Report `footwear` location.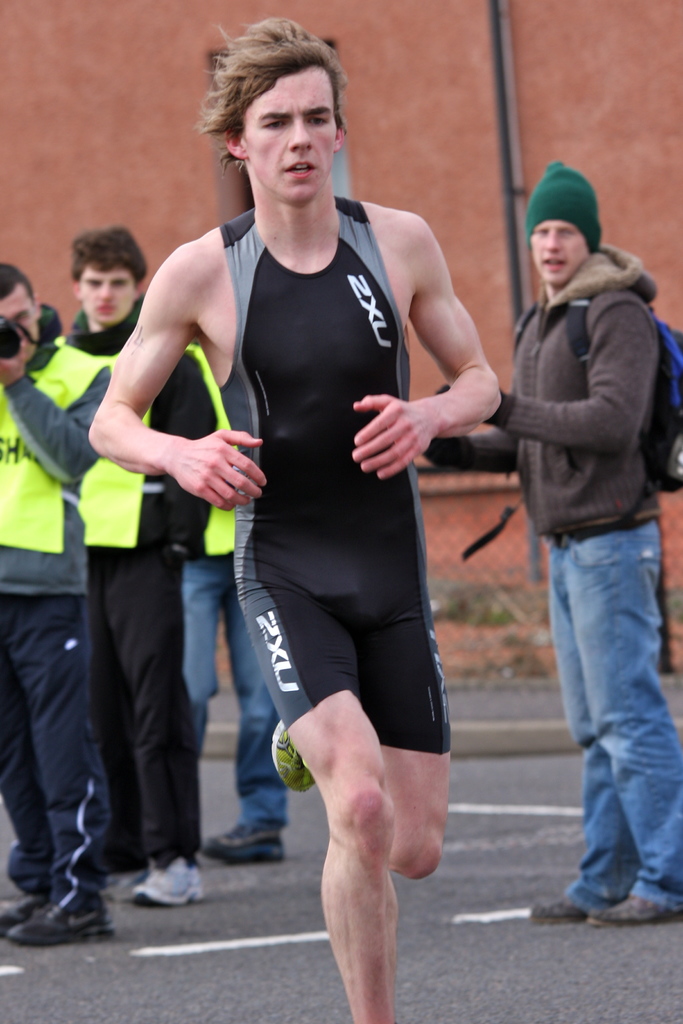
Report: (203, 820, 280, 865).
